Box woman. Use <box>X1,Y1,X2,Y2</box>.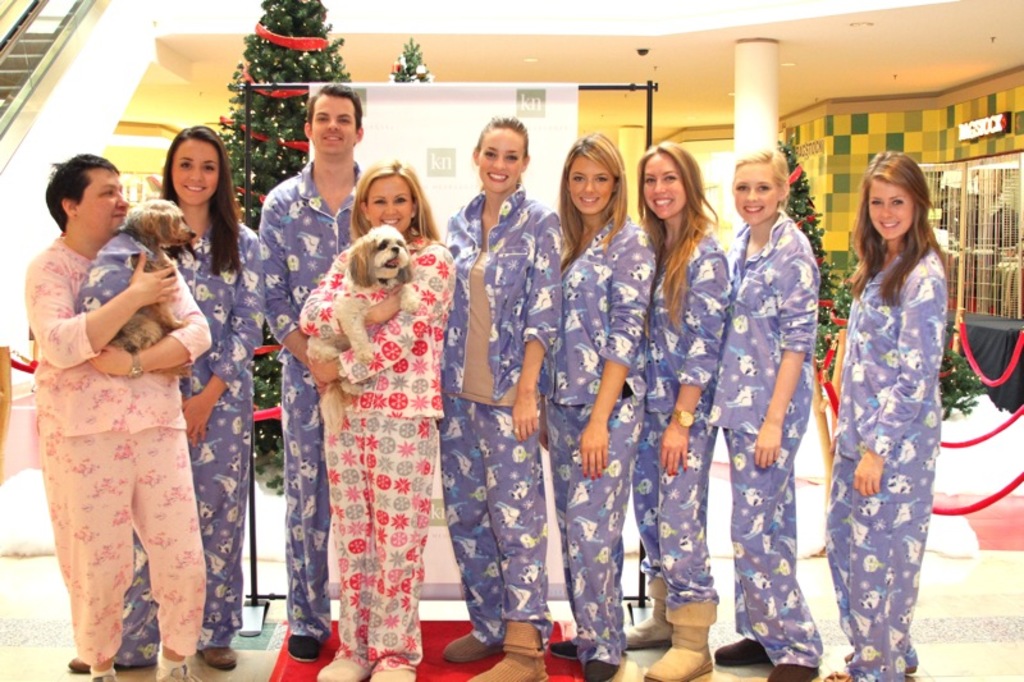
<box>116,127,270,672</box>.
